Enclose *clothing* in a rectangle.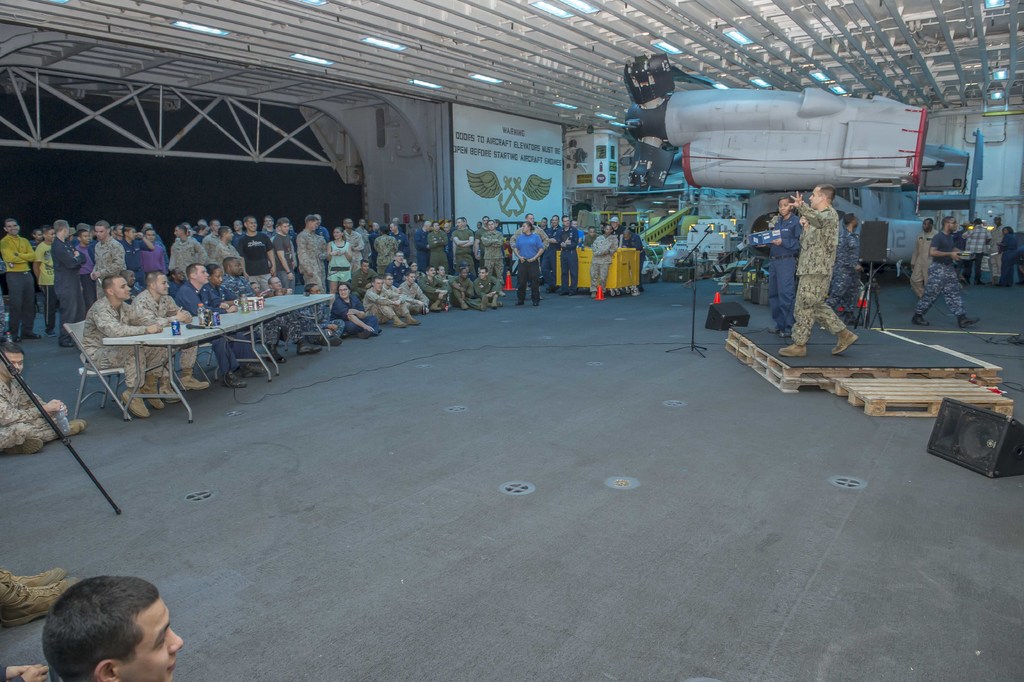
l=360, t=288, r=409, b=320.
